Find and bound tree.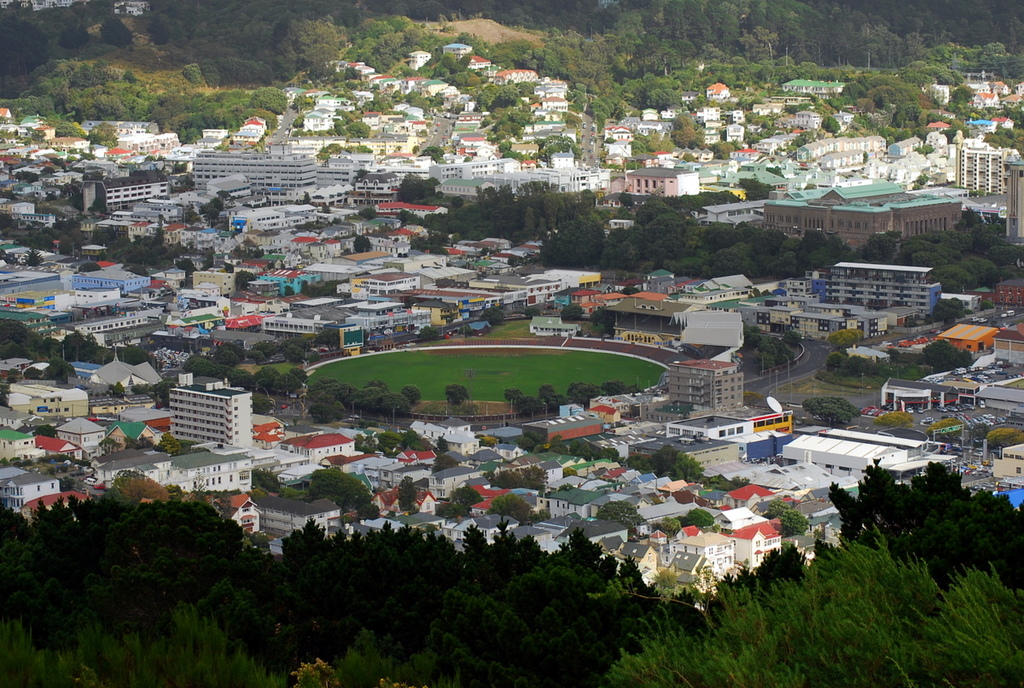
Bound: [left=990, top=246, right=1017, bottom=265].
